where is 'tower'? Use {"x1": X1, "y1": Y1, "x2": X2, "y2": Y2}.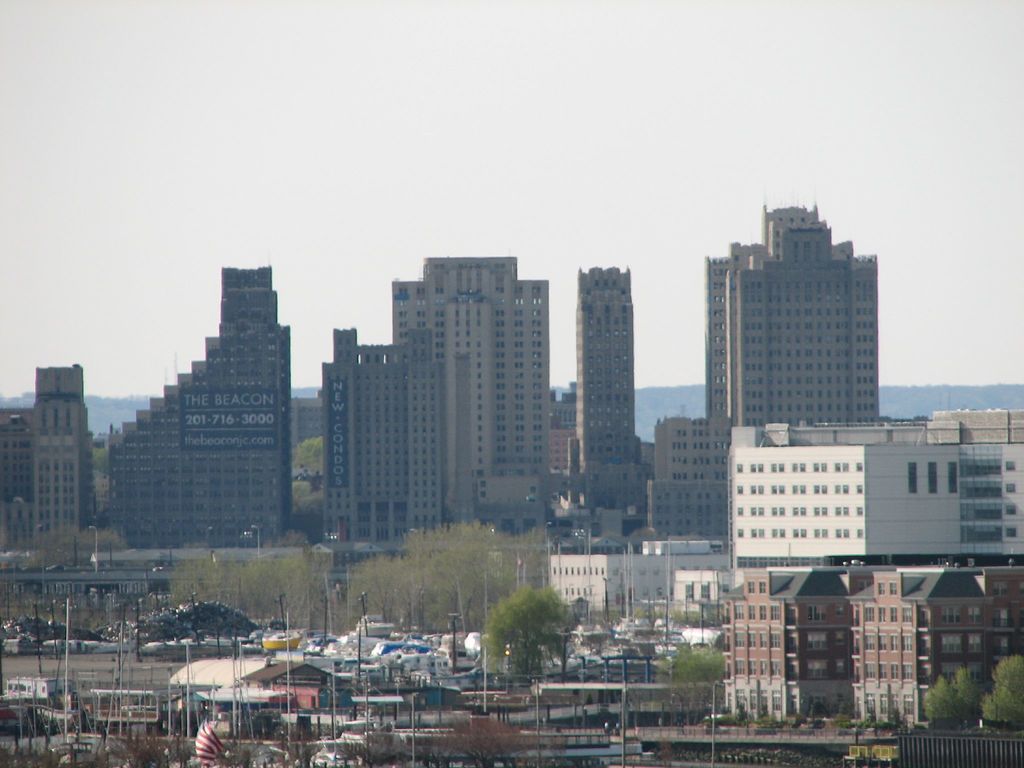
{"x1": 35, "y1": 372, "x2": 88, "y2": 525}.
